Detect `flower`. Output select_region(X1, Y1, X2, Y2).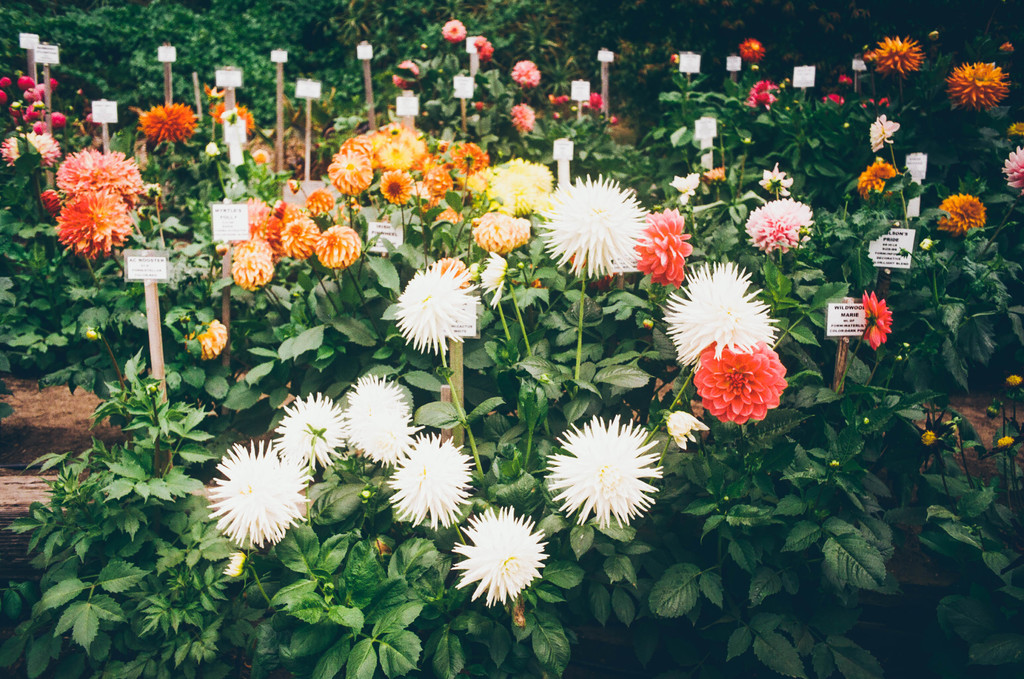
select_region(440, 17, 467, 44).
